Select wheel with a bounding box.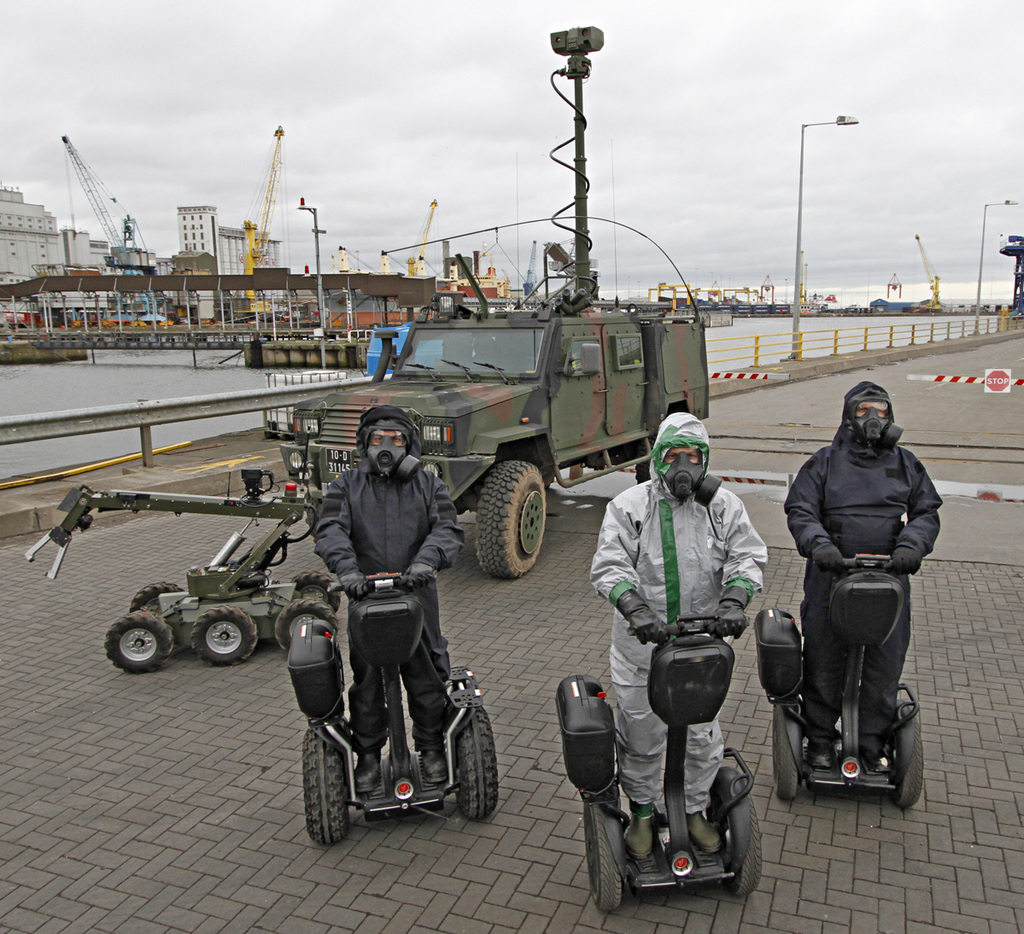
{"x1": 303, "y1": 731, "x2": 348, "y2": 845}.
